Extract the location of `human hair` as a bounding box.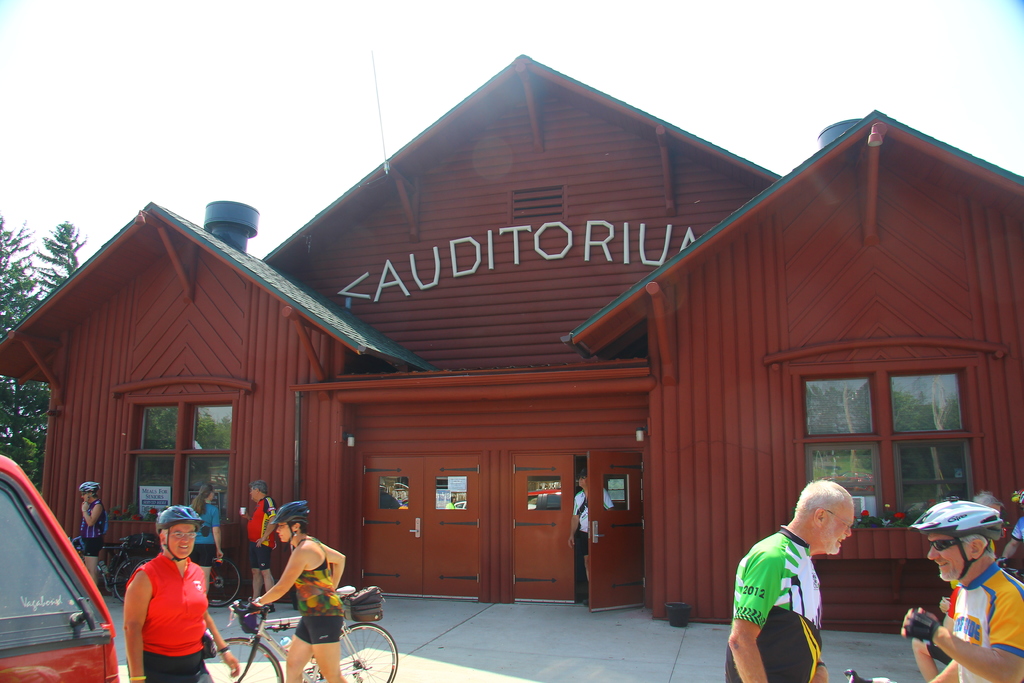
<bbox>792, 479, 852, 527</bbox>.
